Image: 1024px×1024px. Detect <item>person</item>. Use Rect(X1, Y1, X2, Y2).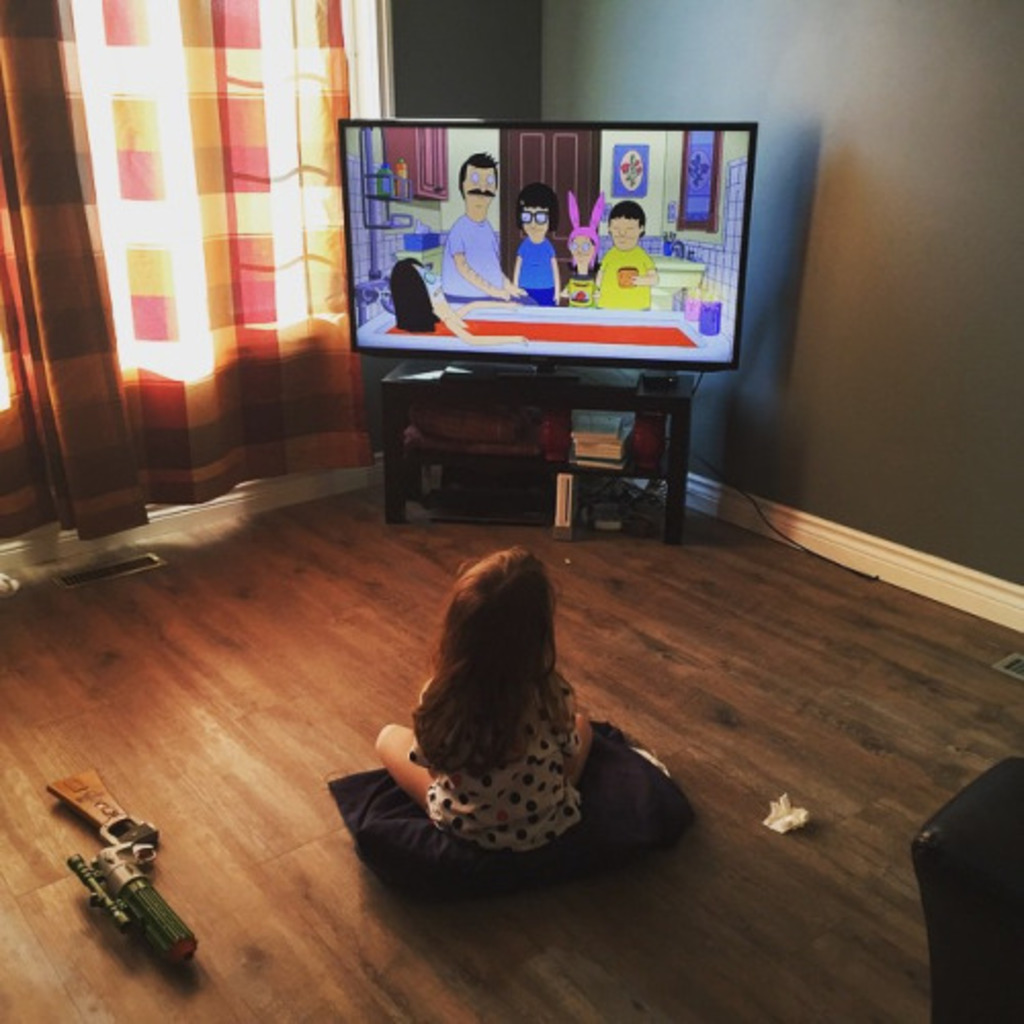
Rect(383, 260, 461, 342).
